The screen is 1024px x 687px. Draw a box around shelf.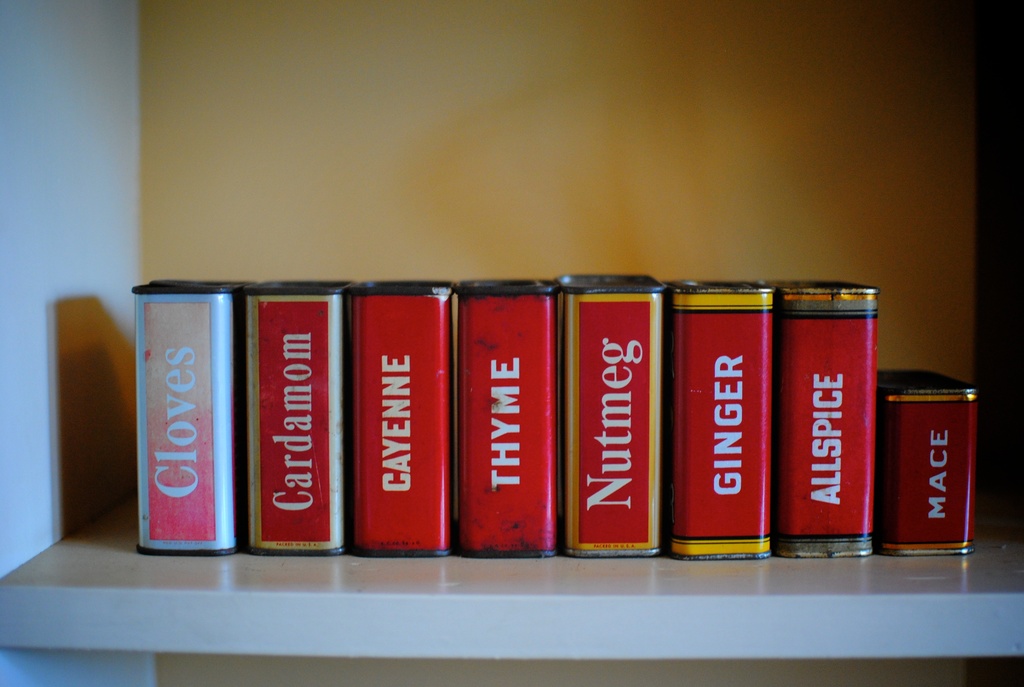
detection(0, 0, 1023, 686).
